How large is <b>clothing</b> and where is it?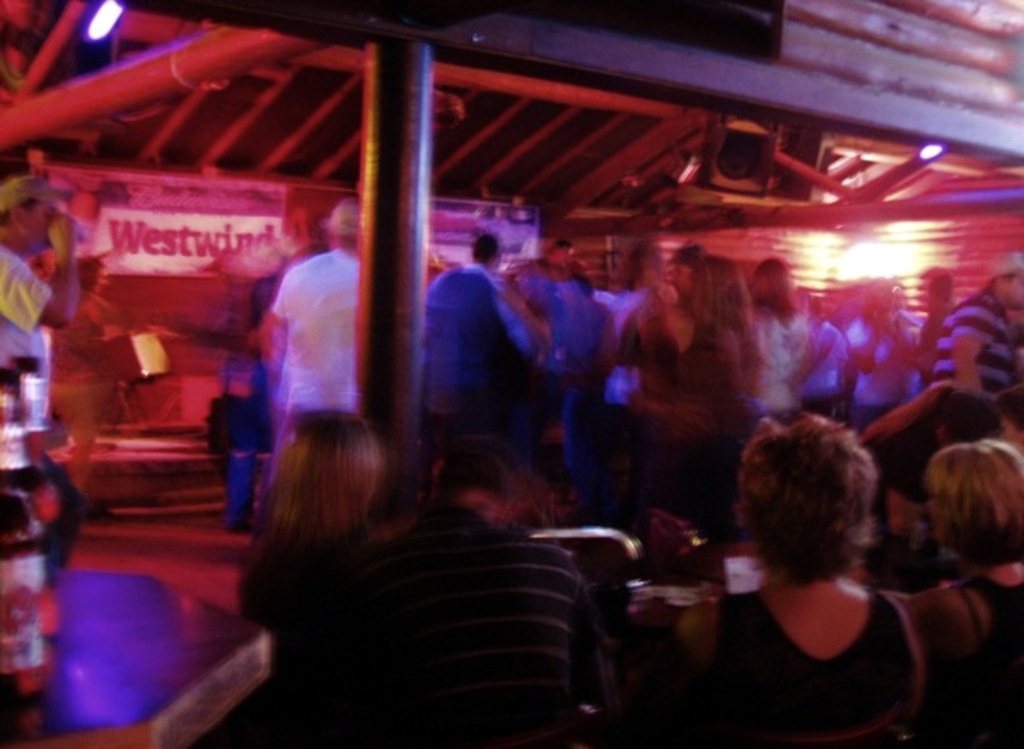
Bounding box: 220/374/270/531.
